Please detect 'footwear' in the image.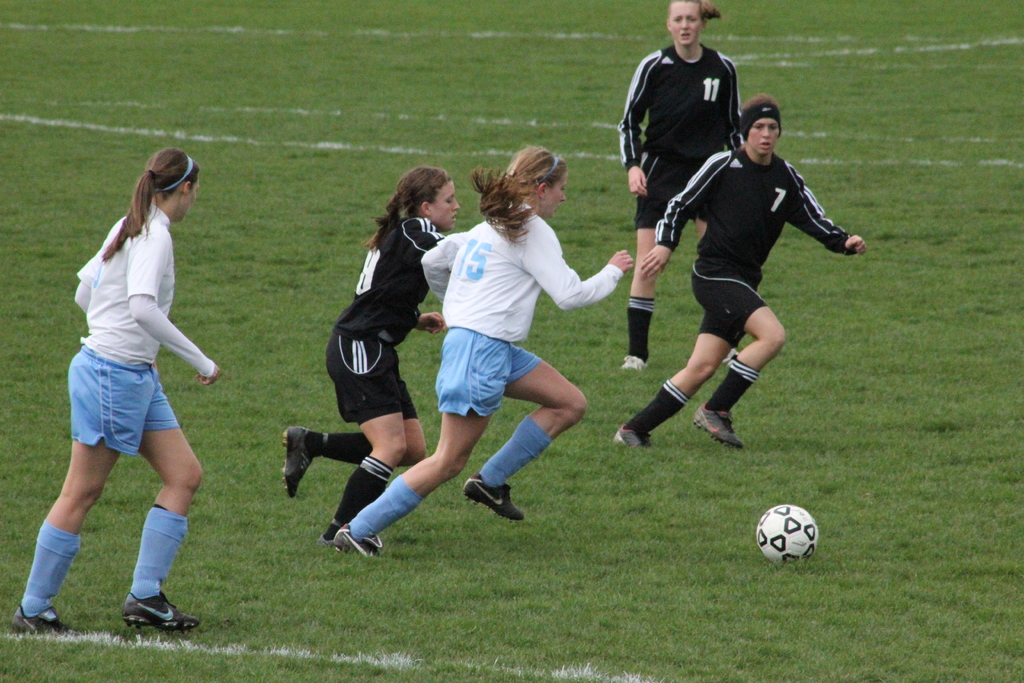
left=614, top=427, right=648, bottom=448.
